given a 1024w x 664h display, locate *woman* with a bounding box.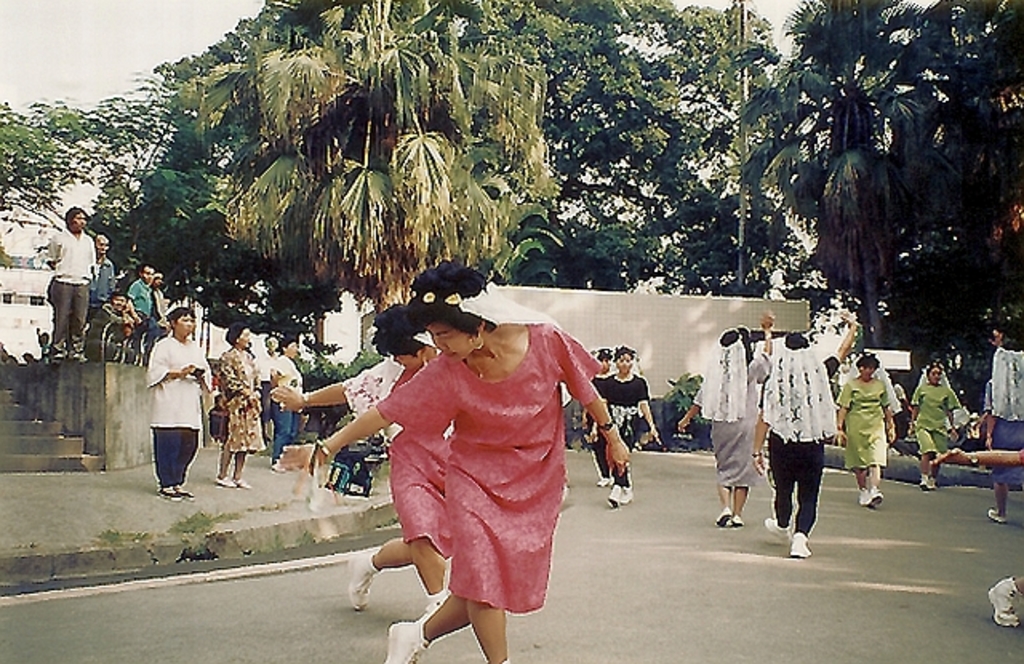
Located: <bbox>213, 320, 264, 496</bbox>.
